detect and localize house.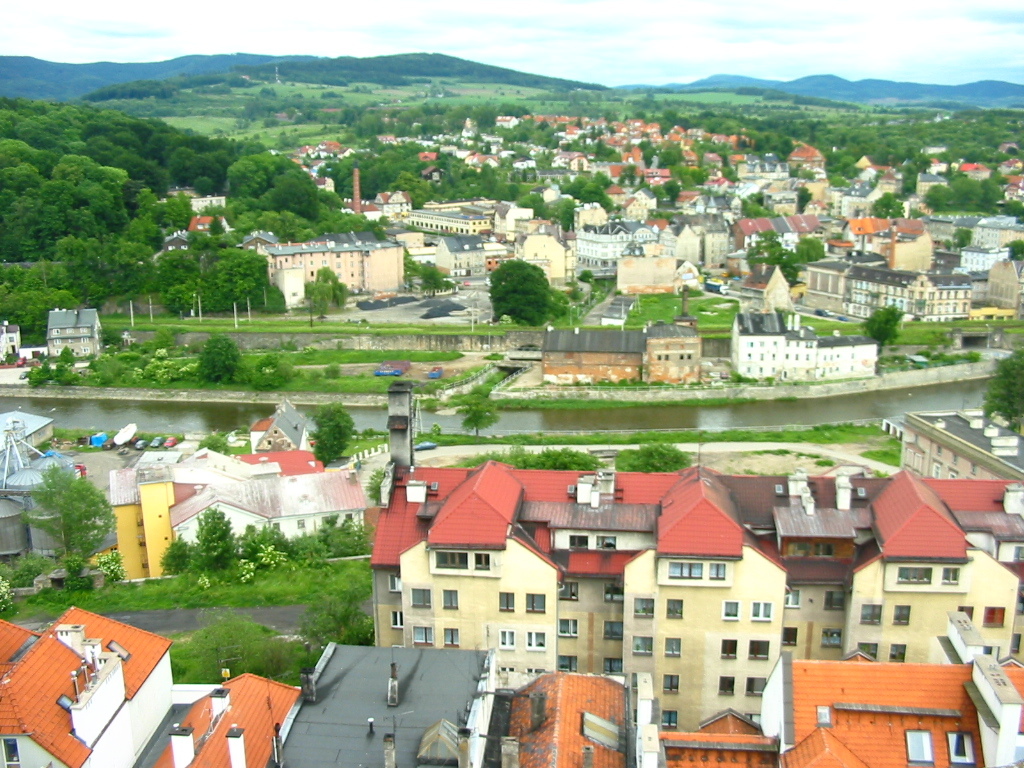
Localized at select_region(960, 245, 1012, 282).
